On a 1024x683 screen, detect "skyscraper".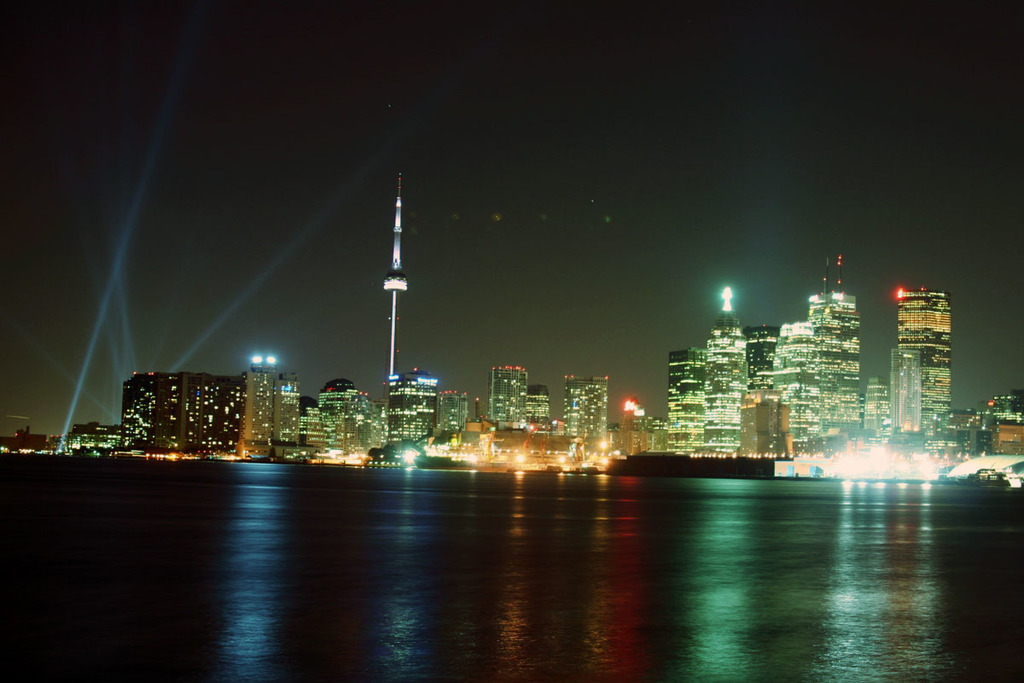
[487,366,532,437].
